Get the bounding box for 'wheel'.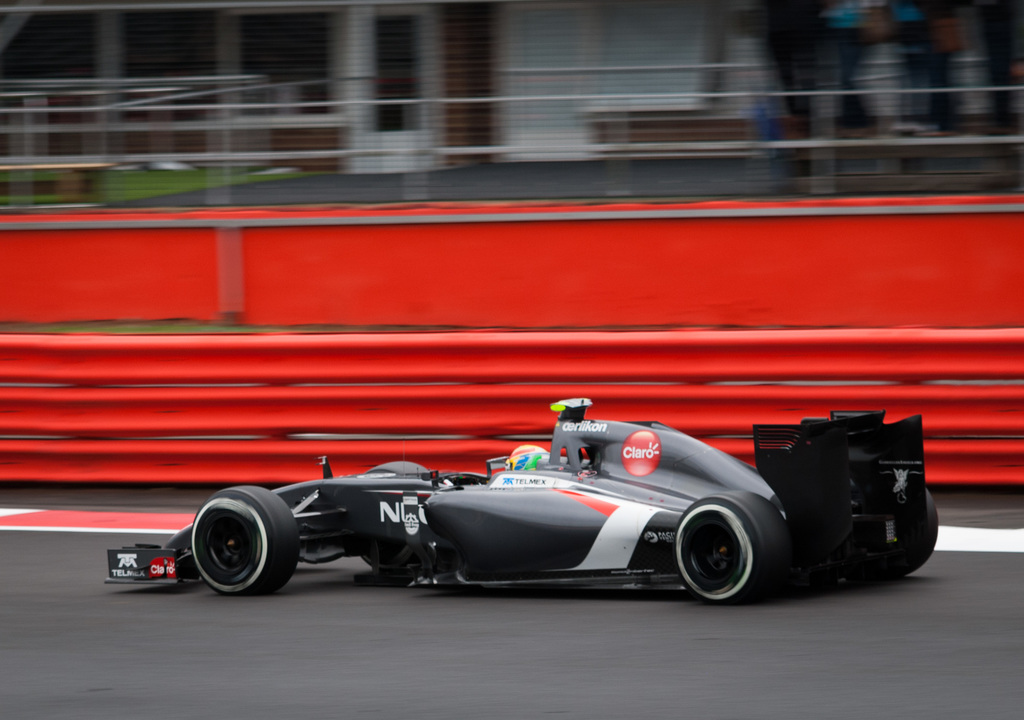
bbox=(675, 487, 789, 602).
